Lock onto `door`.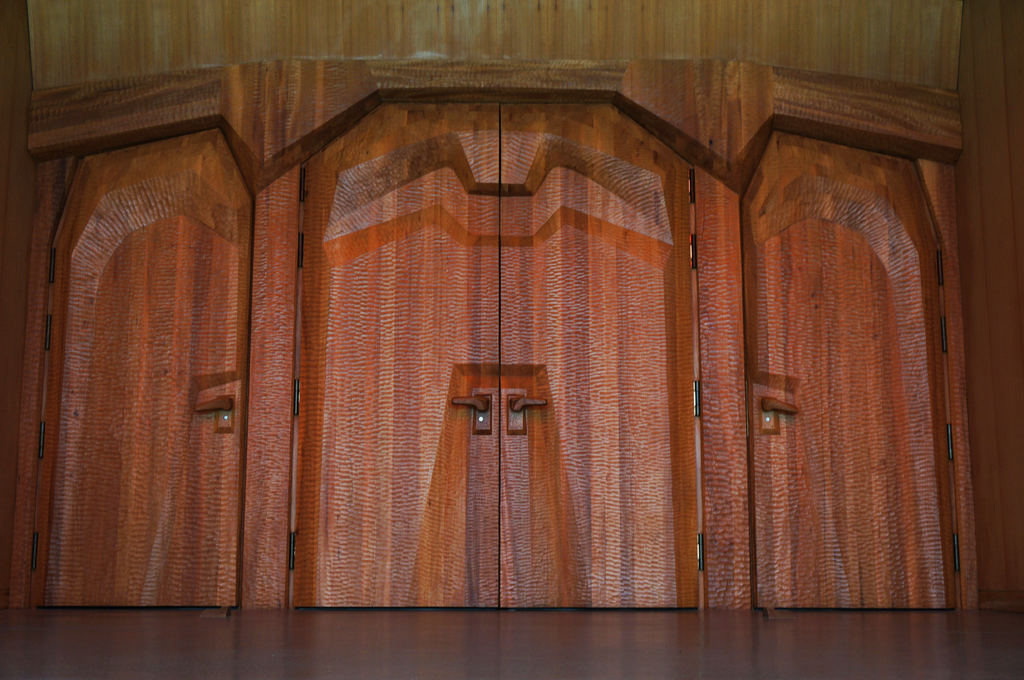
Locked: left=283, top=100, right=703, bottom=612.
